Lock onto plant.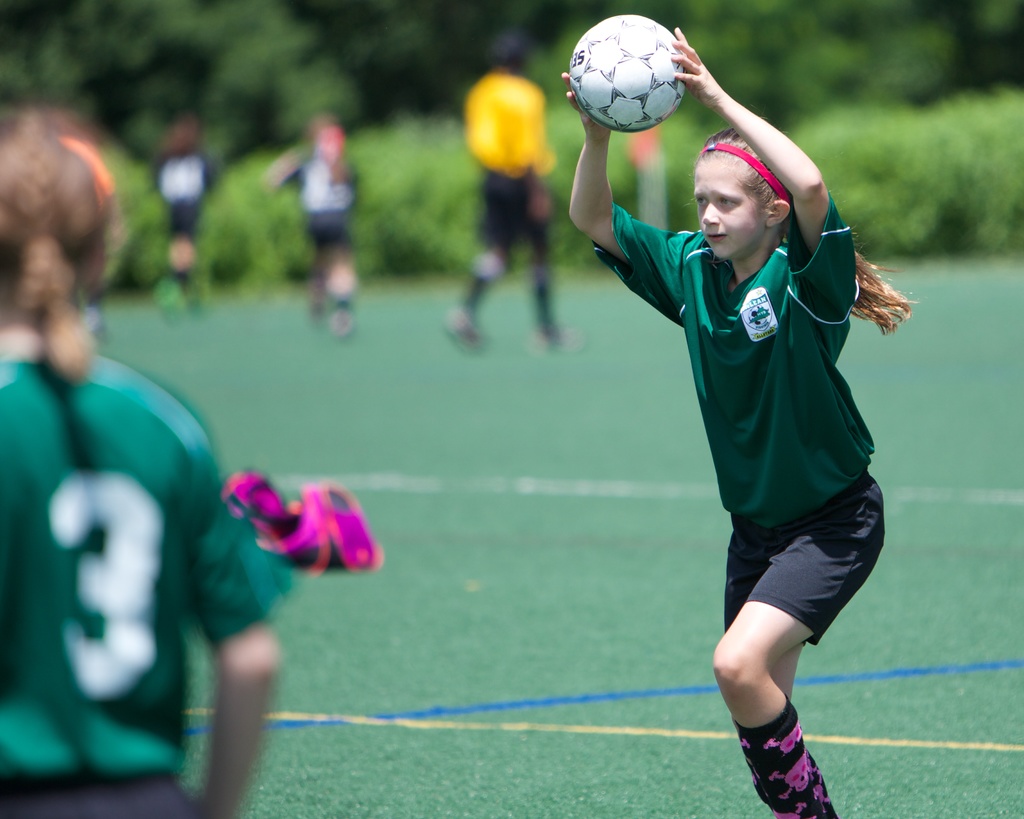
Locked: 788, 81, 1023, 263.
